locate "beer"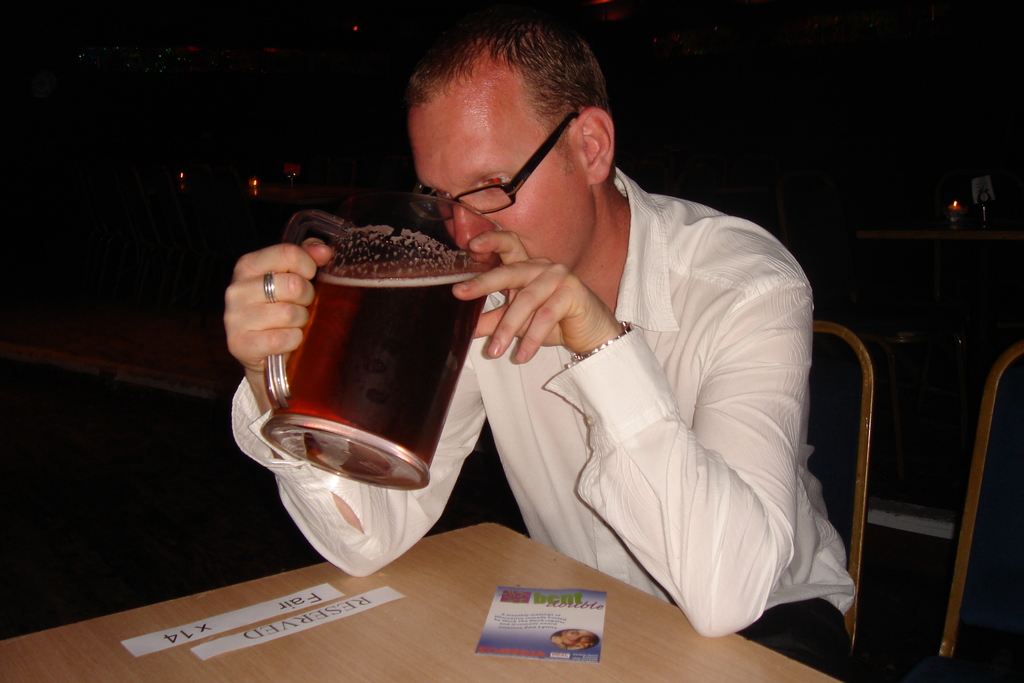
261,191,502,491
